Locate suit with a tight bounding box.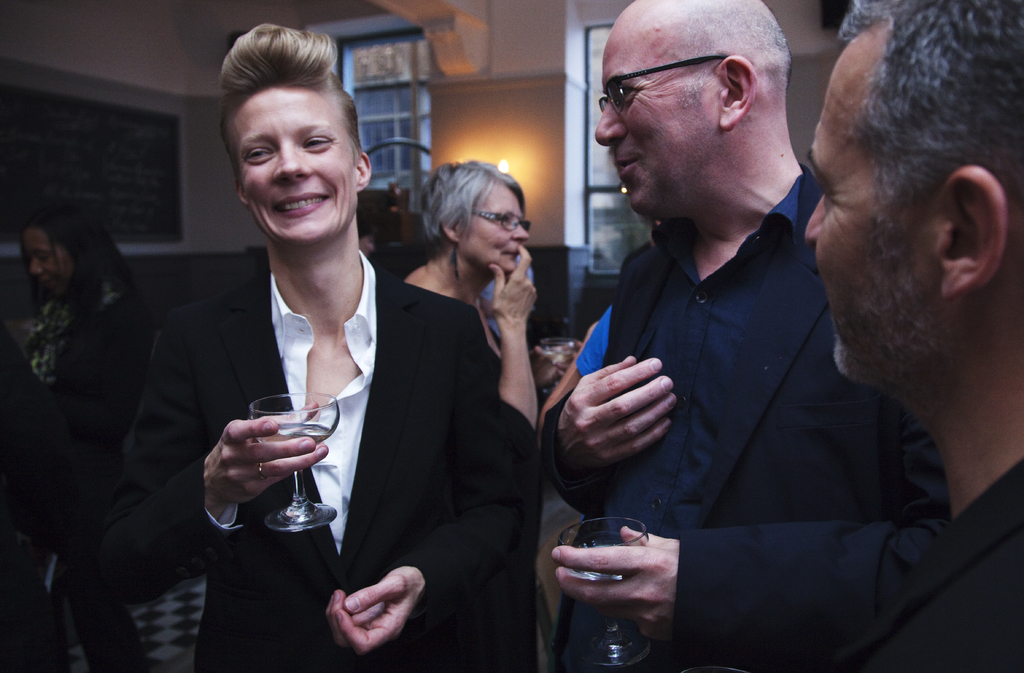
rect(886, 451, 1023, 672).
